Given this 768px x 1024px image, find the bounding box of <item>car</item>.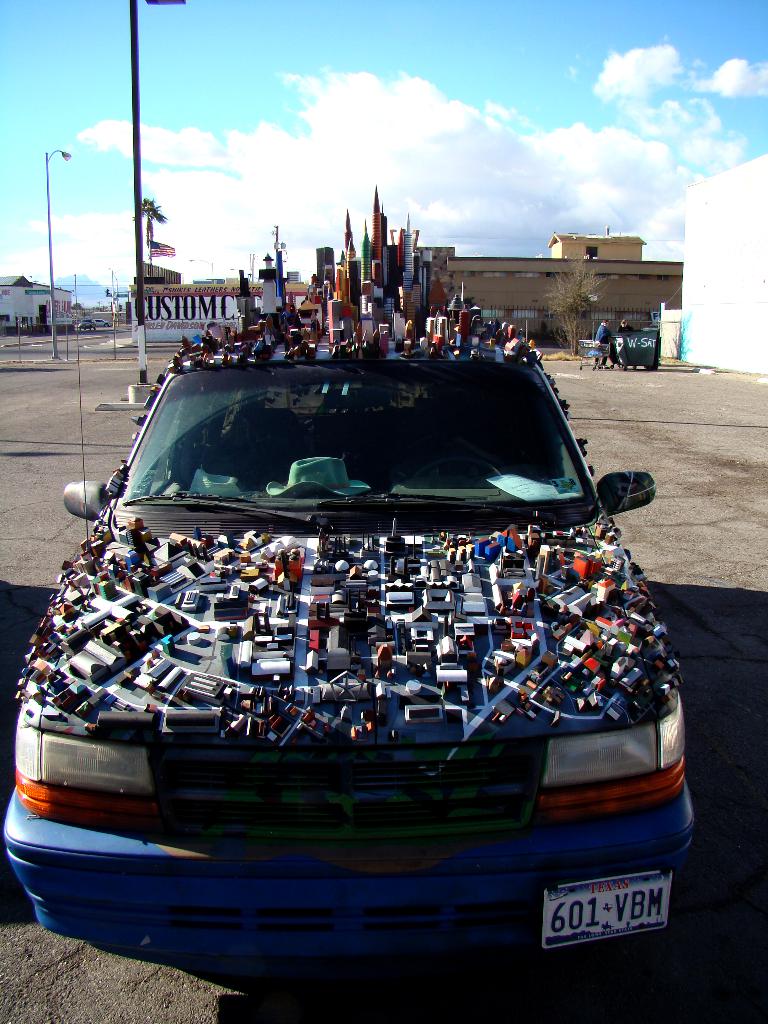
{"left": 95, "top": 318, "right": 109, "bottom": 325}.
